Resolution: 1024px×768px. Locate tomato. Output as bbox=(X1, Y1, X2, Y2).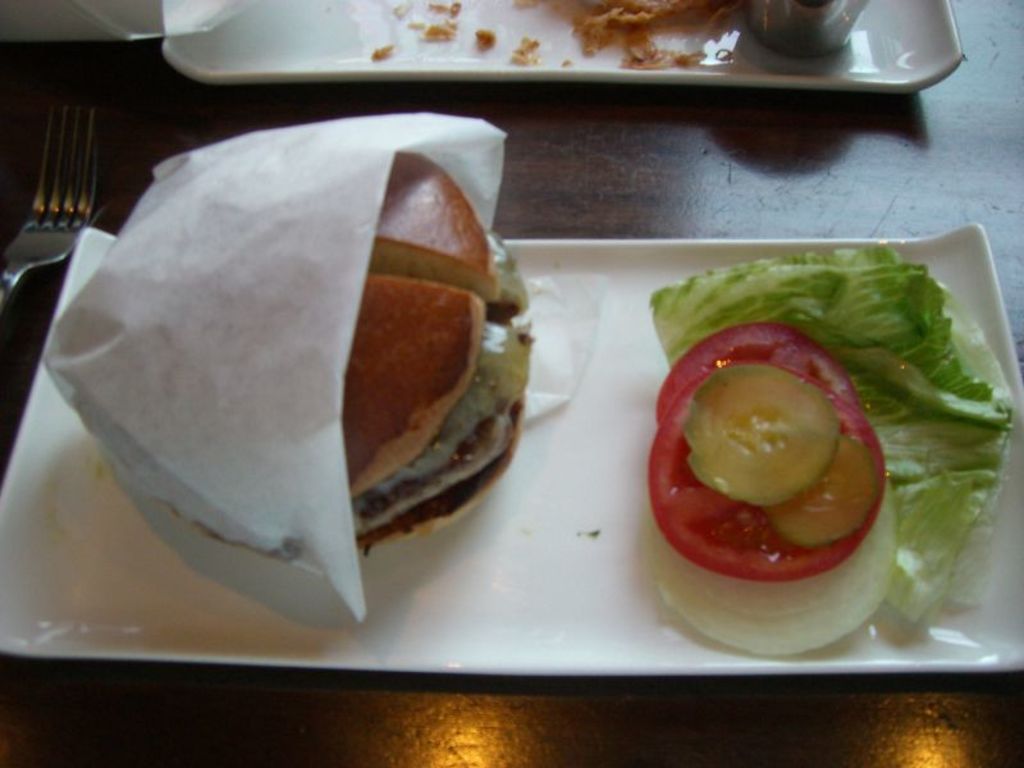
bbox=(648, 358, 884, 584).
